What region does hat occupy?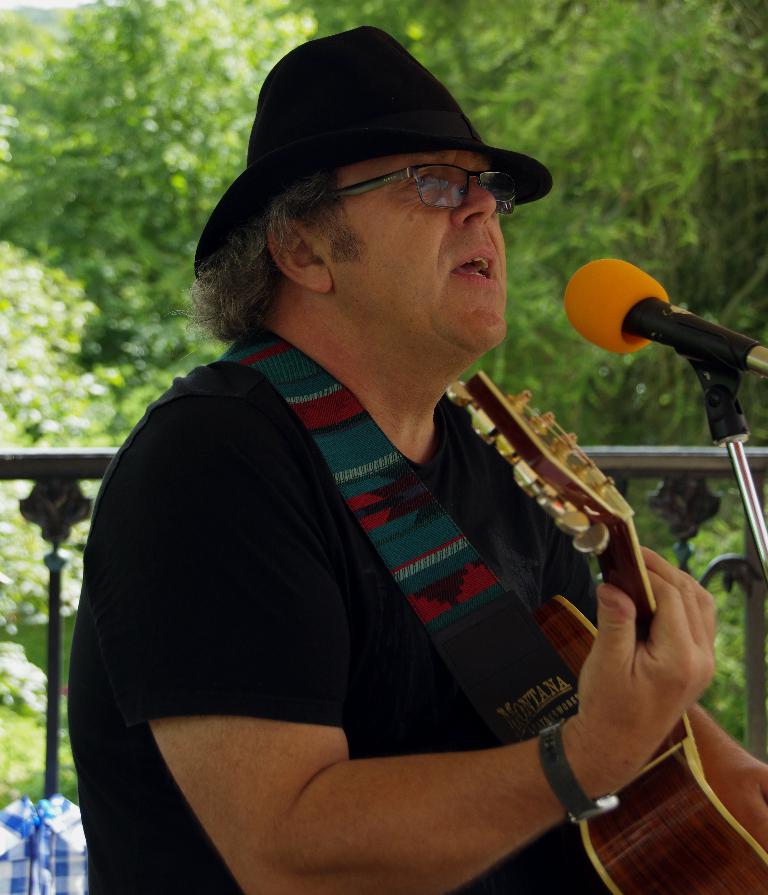
bbox(195, 20, 553, 283).
